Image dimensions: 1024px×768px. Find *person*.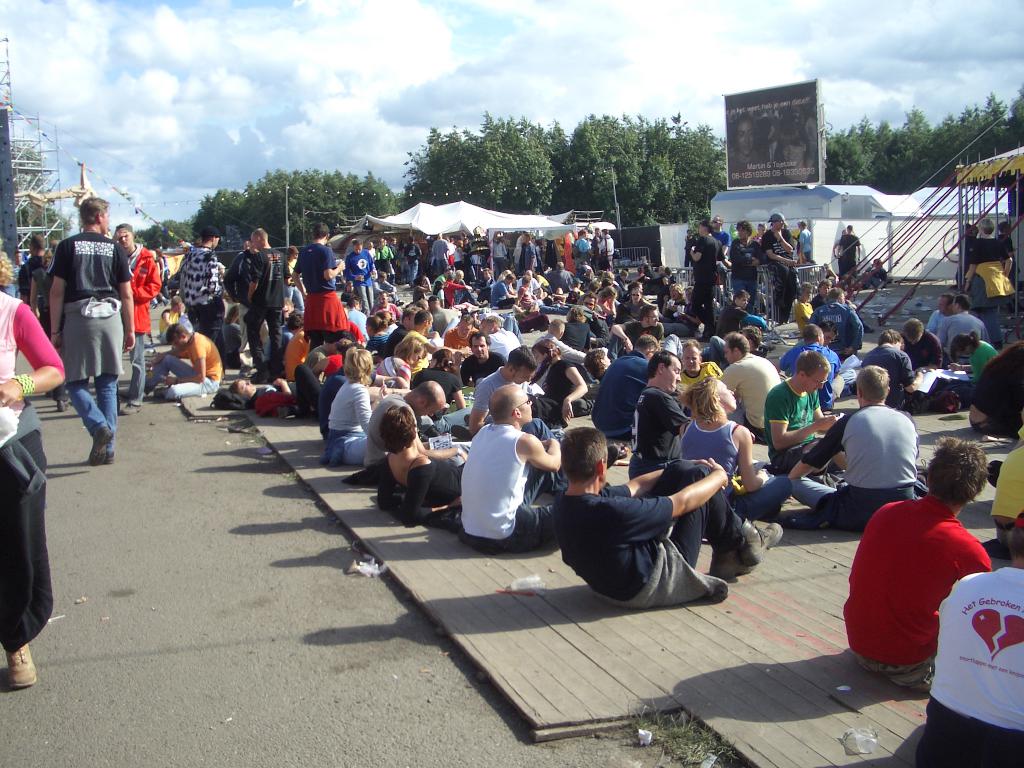
[624,342,693,480].
